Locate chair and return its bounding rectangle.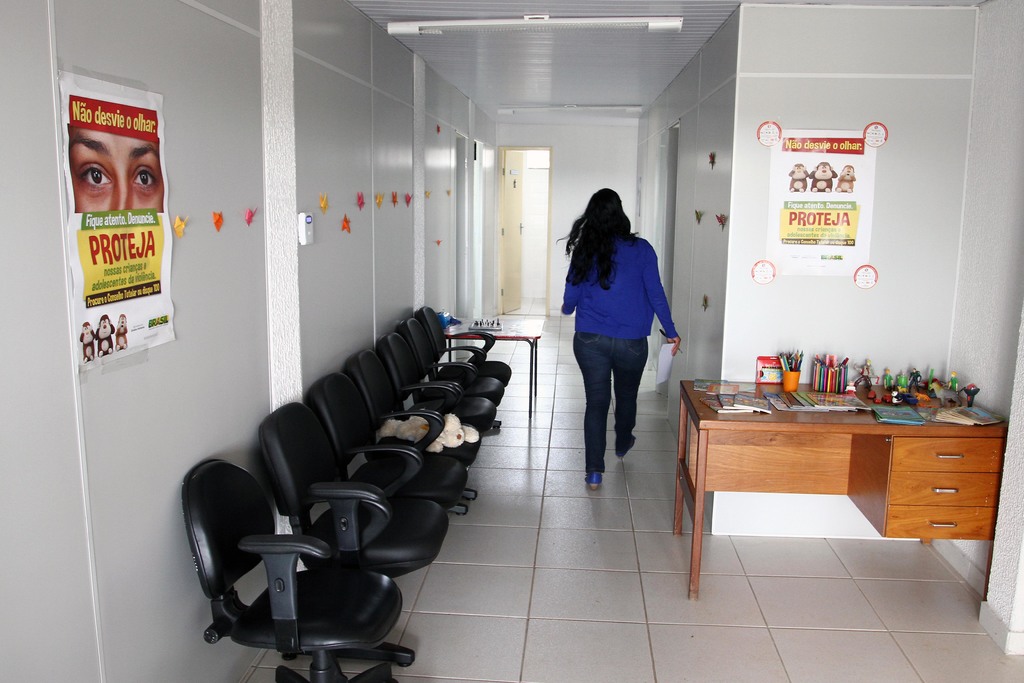
{"left": 189, "top": 461, "right": 406, "bottom": 682}.
